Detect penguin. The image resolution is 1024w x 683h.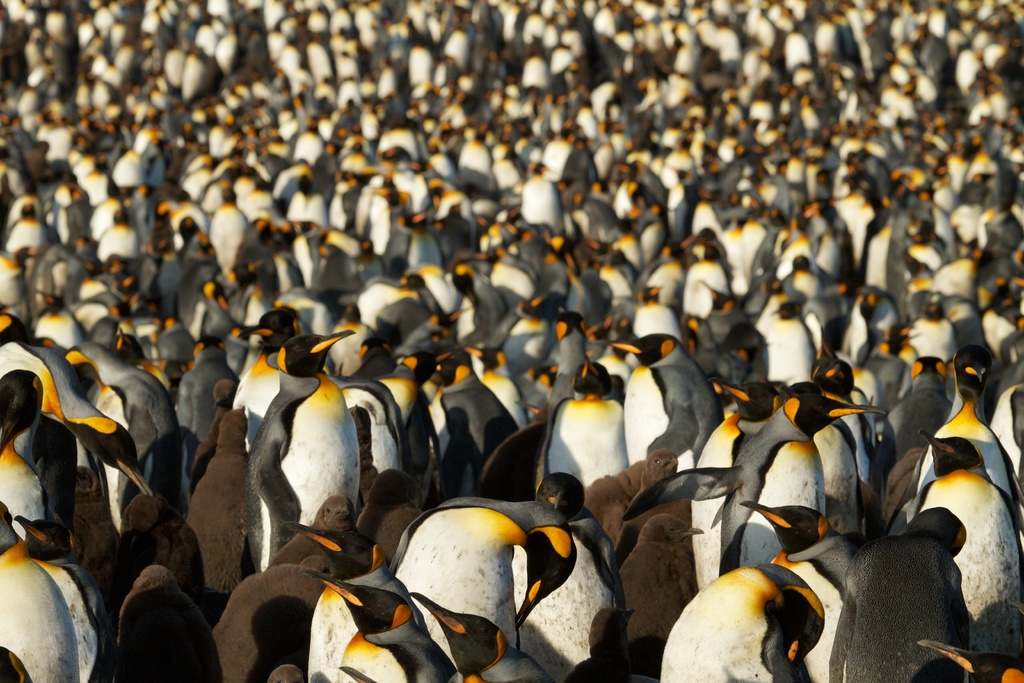
695,375,779,584.
